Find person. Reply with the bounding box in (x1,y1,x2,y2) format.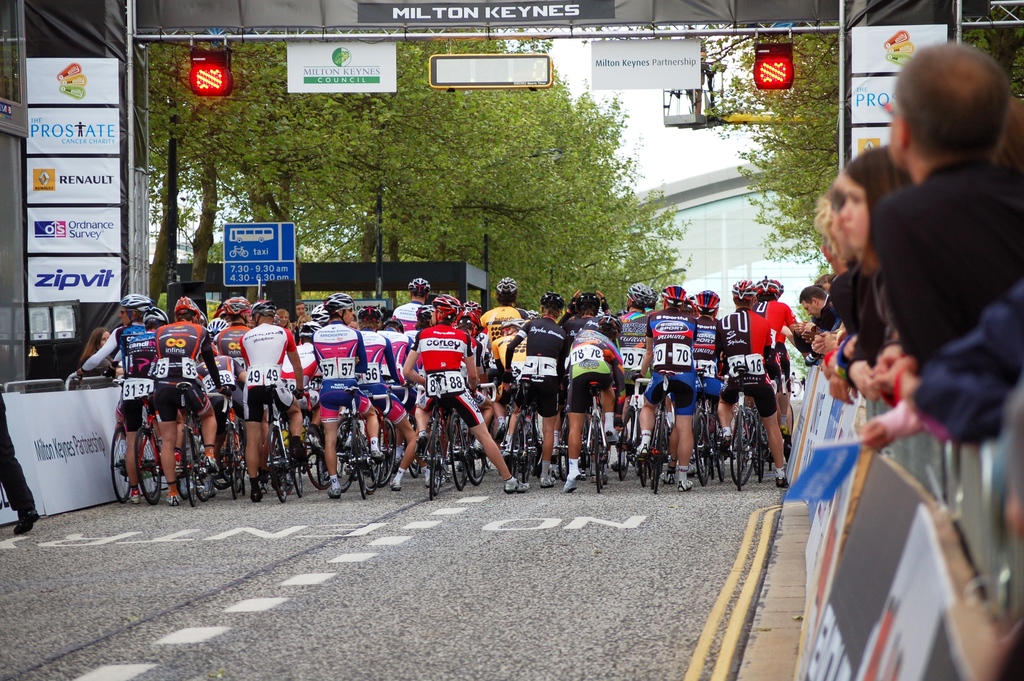
(893,45,1023,368).
